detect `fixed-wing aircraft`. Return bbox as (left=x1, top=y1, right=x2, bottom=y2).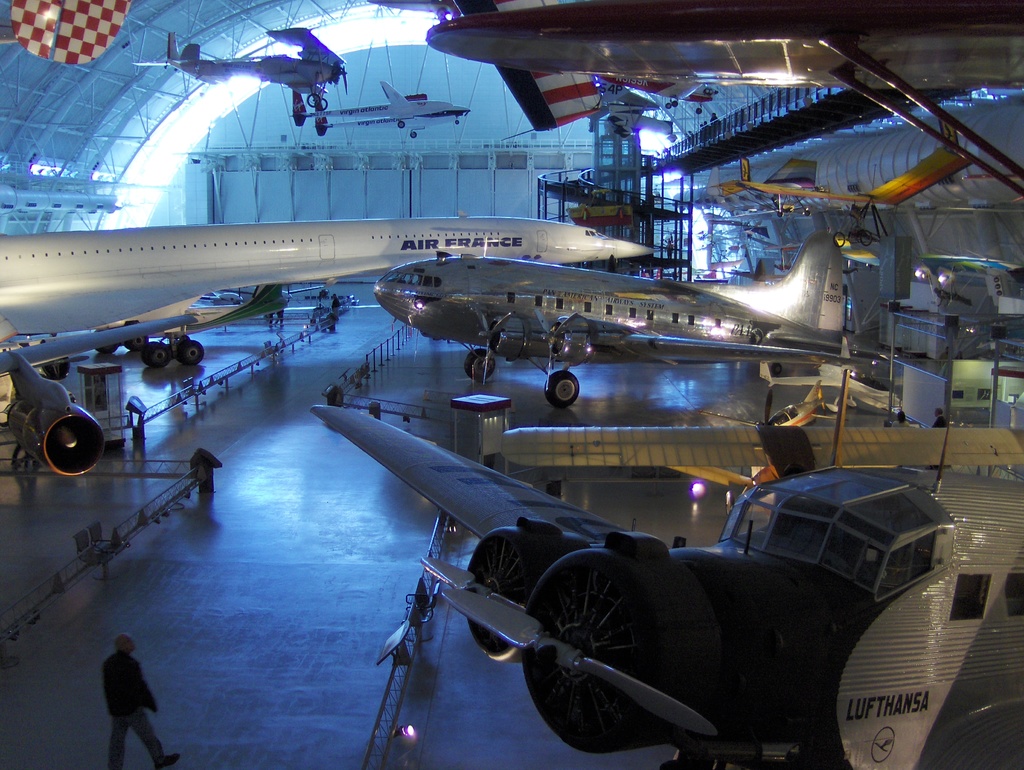
(left=0, top=210, right=663, bottom=476).
